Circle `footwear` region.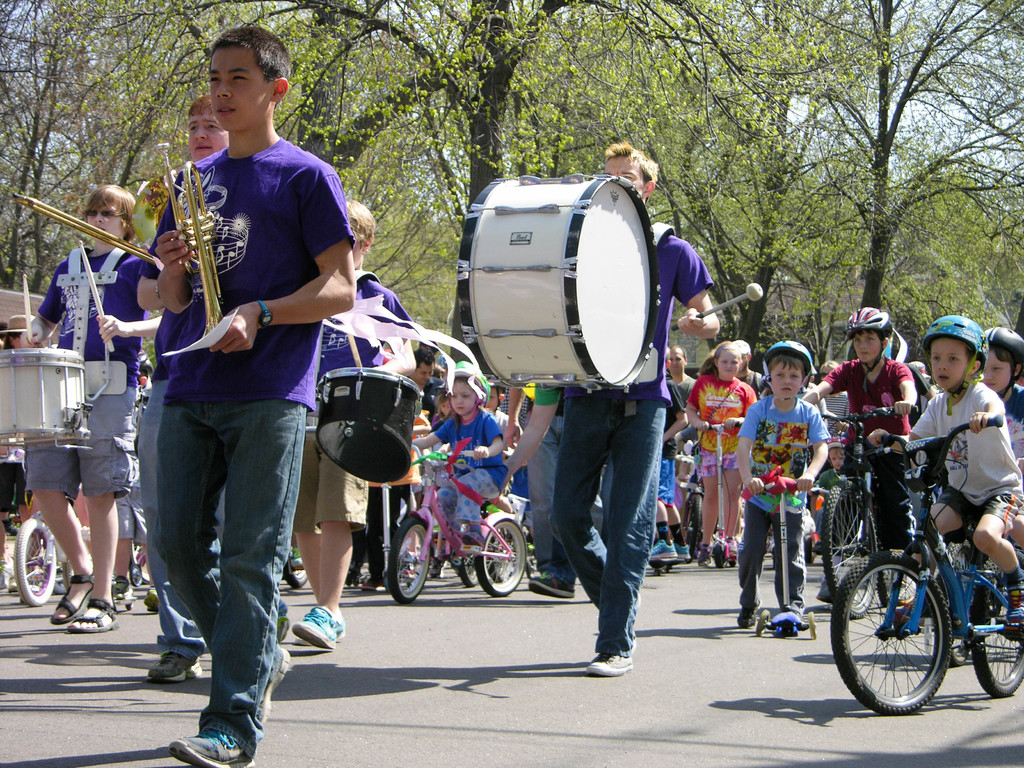
Region: bbox(530, 559, 588, 596).
